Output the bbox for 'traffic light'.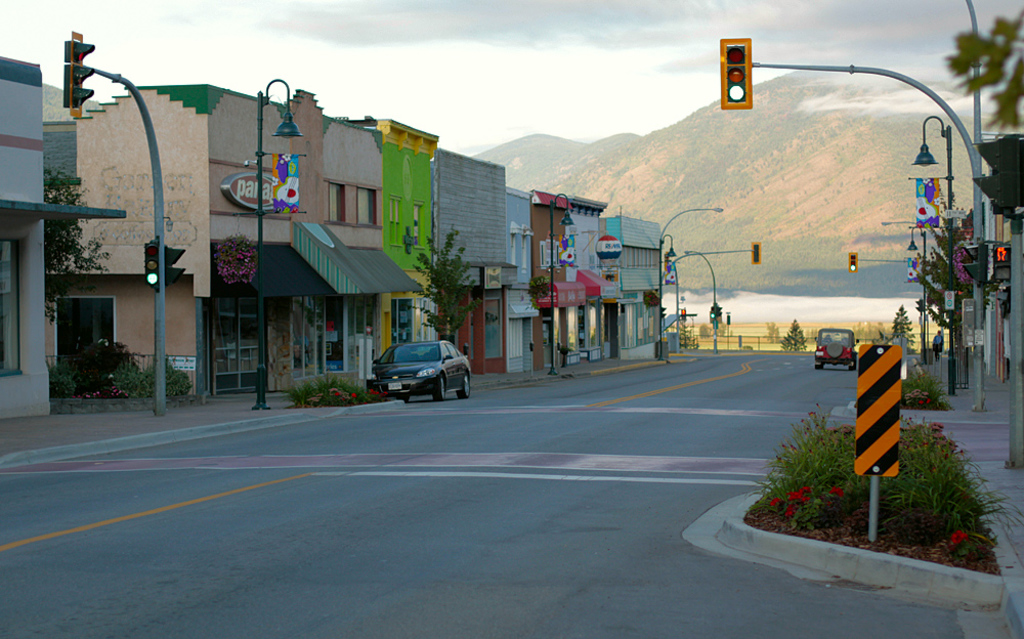
750:240:763:265.
